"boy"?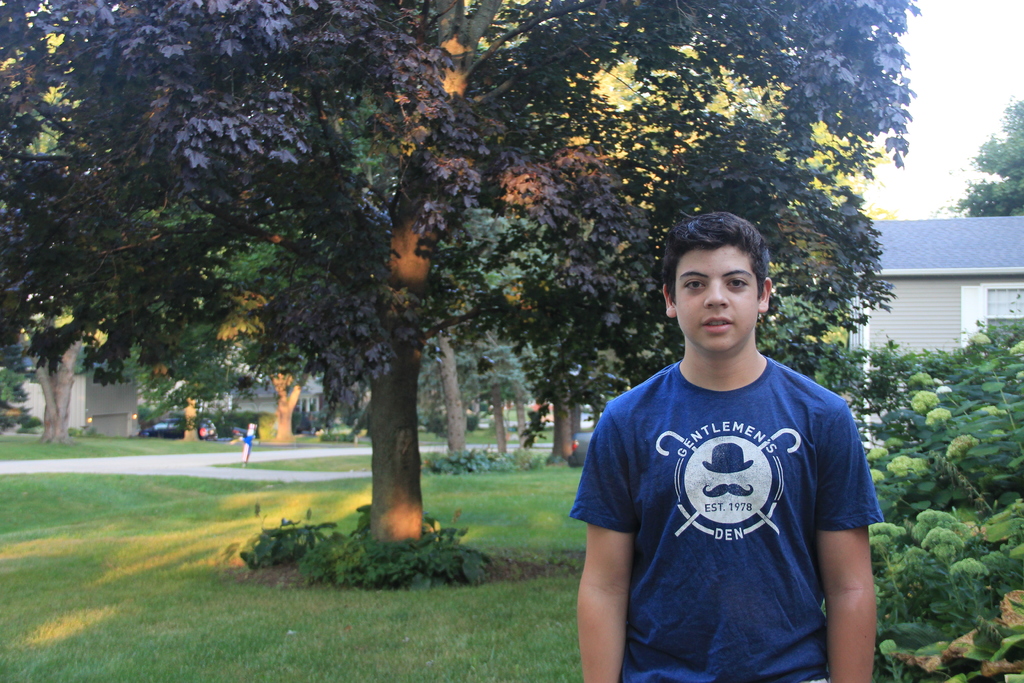
crop(588, 218, 882, 673)
